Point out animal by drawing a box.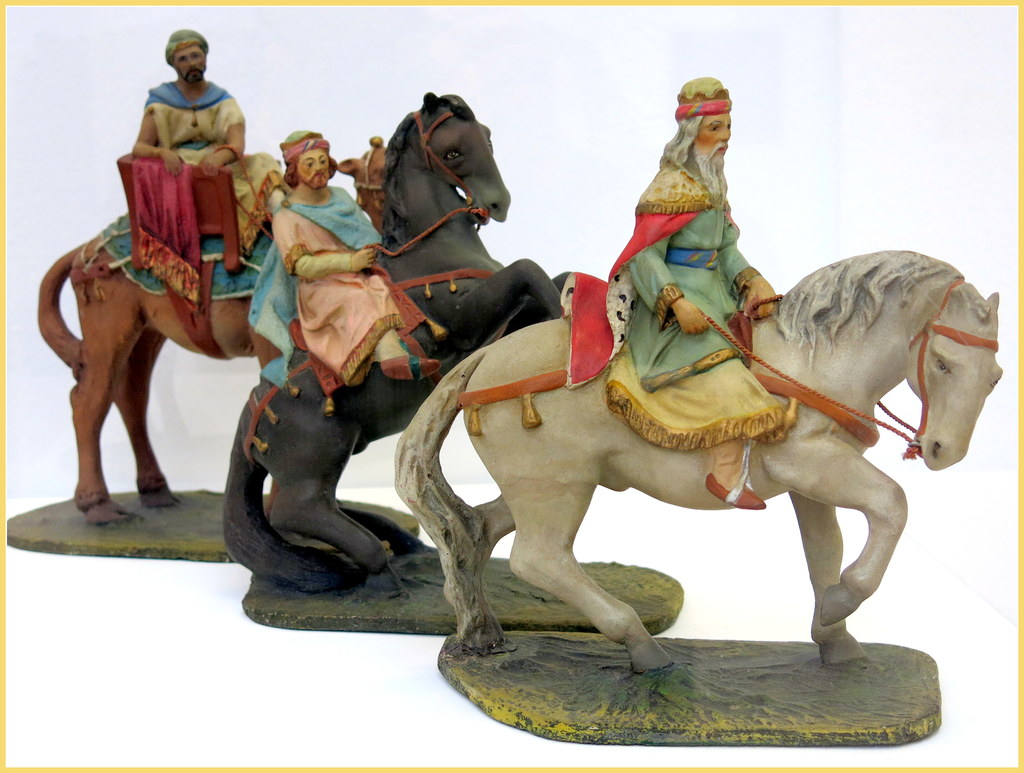
x1=221 y1=90 x2=584 y2=593.
